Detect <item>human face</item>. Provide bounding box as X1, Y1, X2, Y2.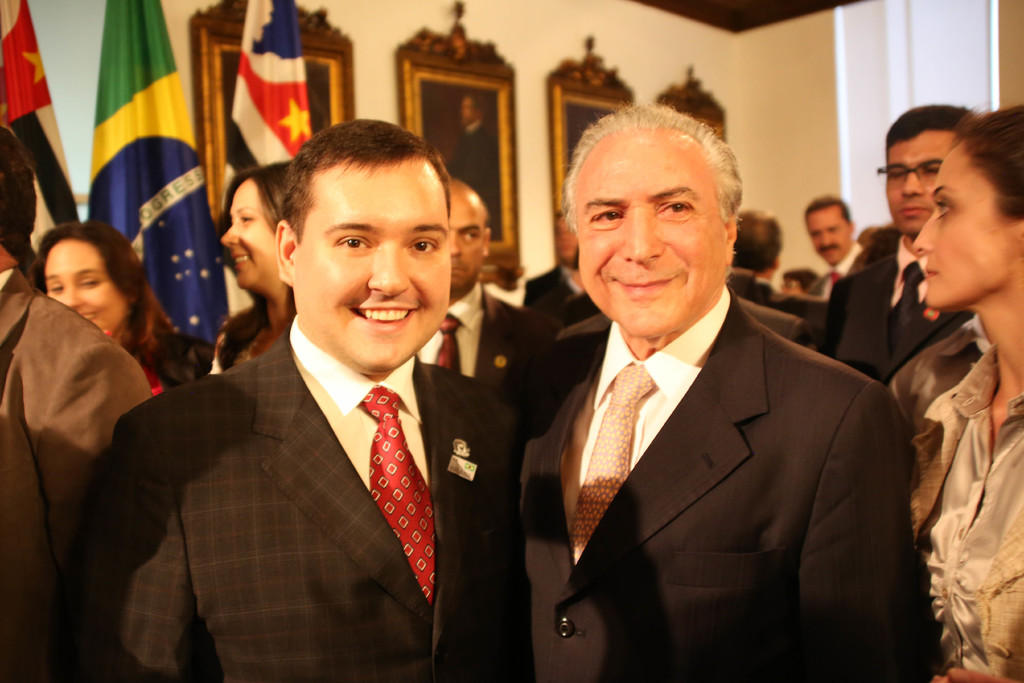
44, 240, 127, 337.
